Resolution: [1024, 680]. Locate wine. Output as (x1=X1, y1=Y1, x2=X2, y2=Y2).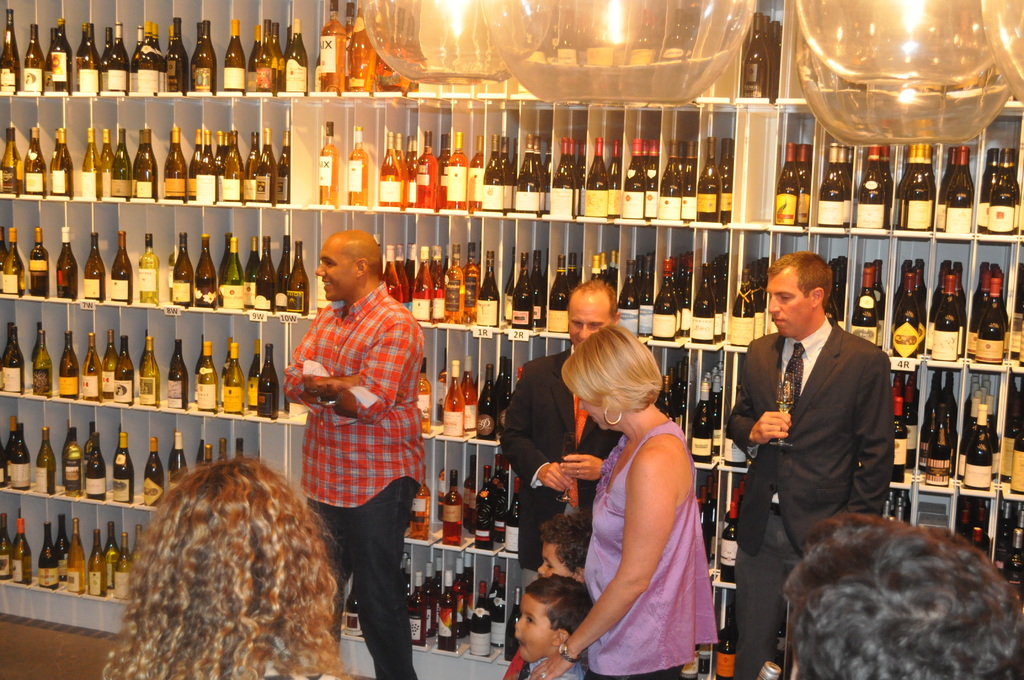
(x1=168, y1=18, x2=190, y2=95).
